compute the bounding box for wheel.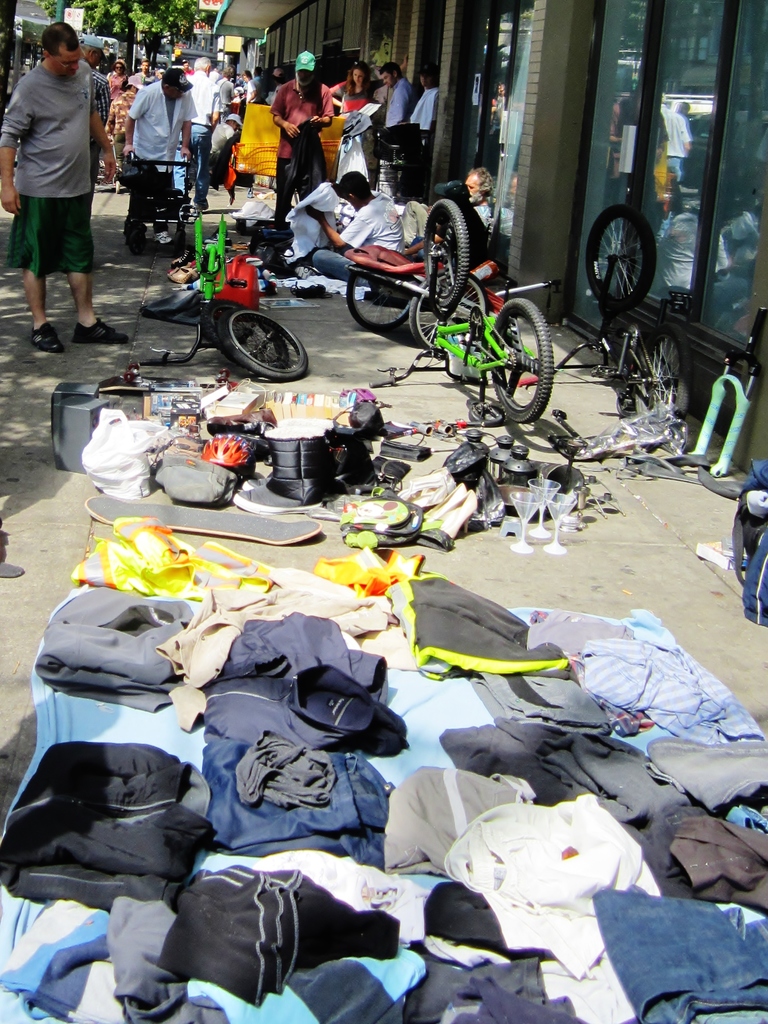
(587,204,657,312).
